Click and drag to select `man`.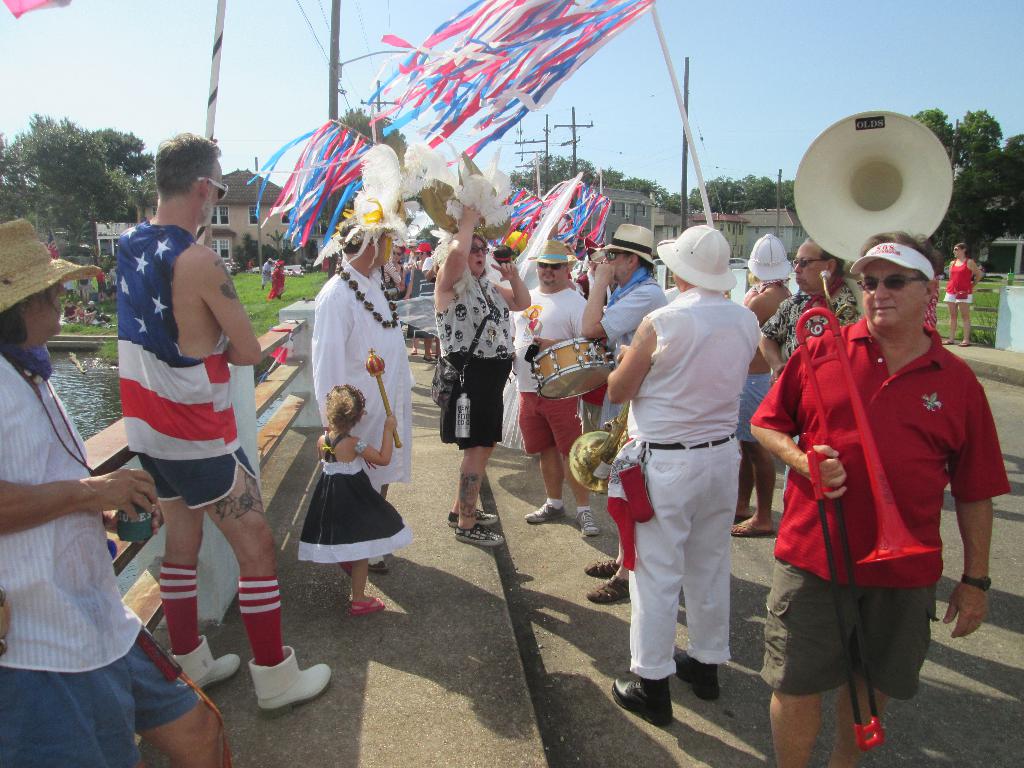
Selection: 583/220/668/611.
